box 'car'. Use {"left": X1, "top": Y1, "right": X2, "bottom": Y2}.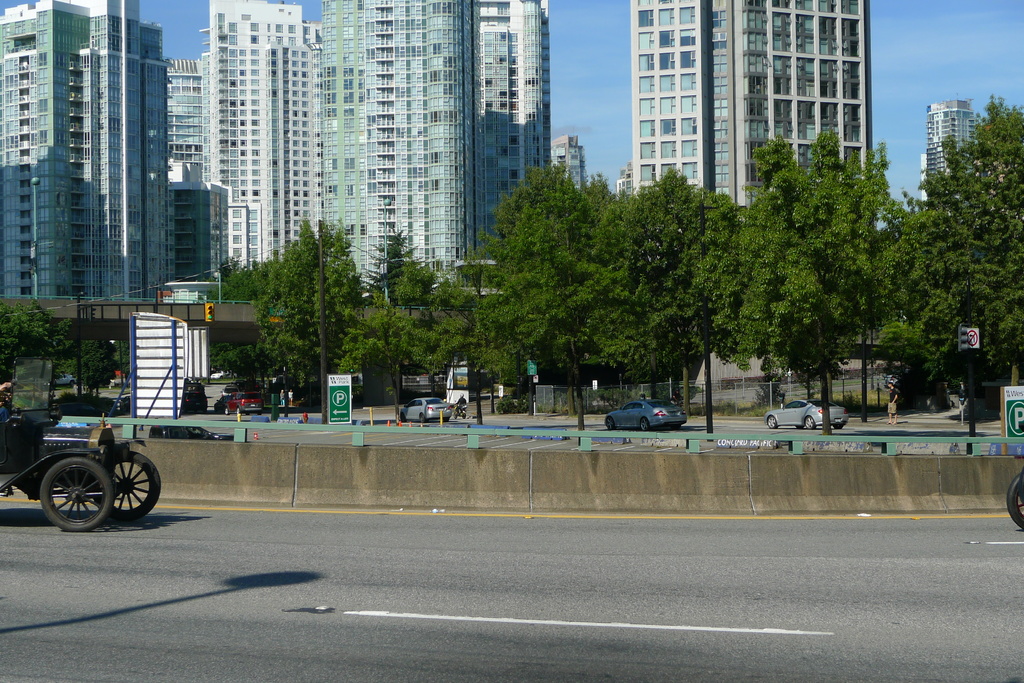
{"left": 218, "top": 389, "right": 264, "bottom": 417}.
